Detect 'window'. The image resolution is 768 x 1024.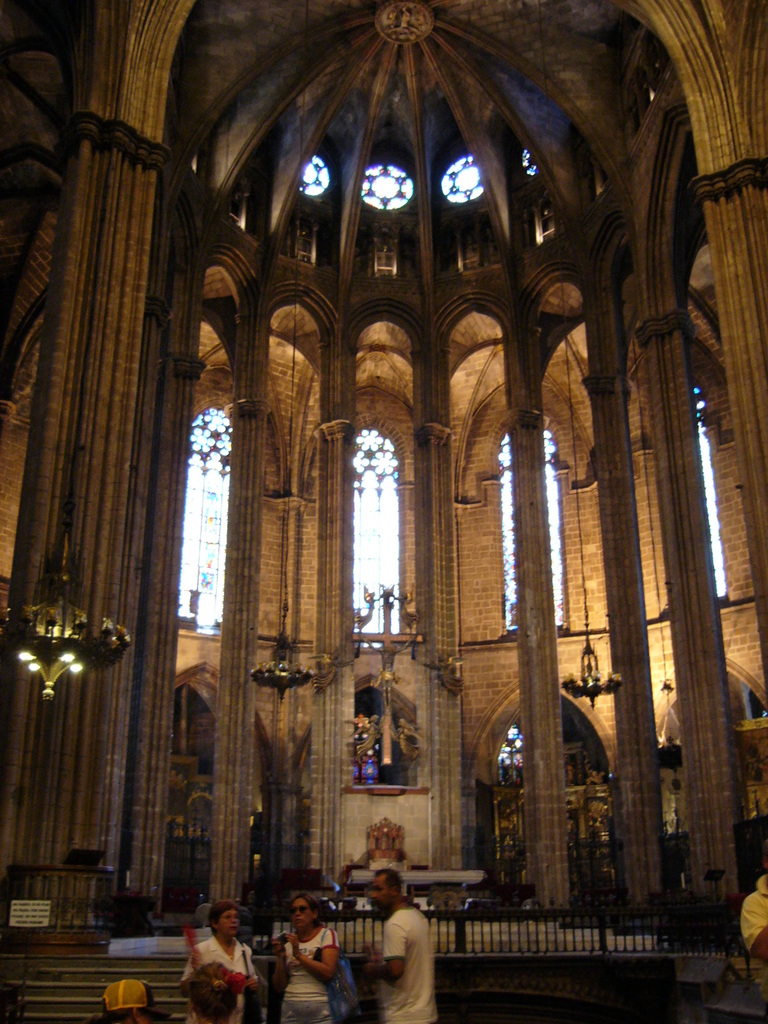
(693,385,730,609).
